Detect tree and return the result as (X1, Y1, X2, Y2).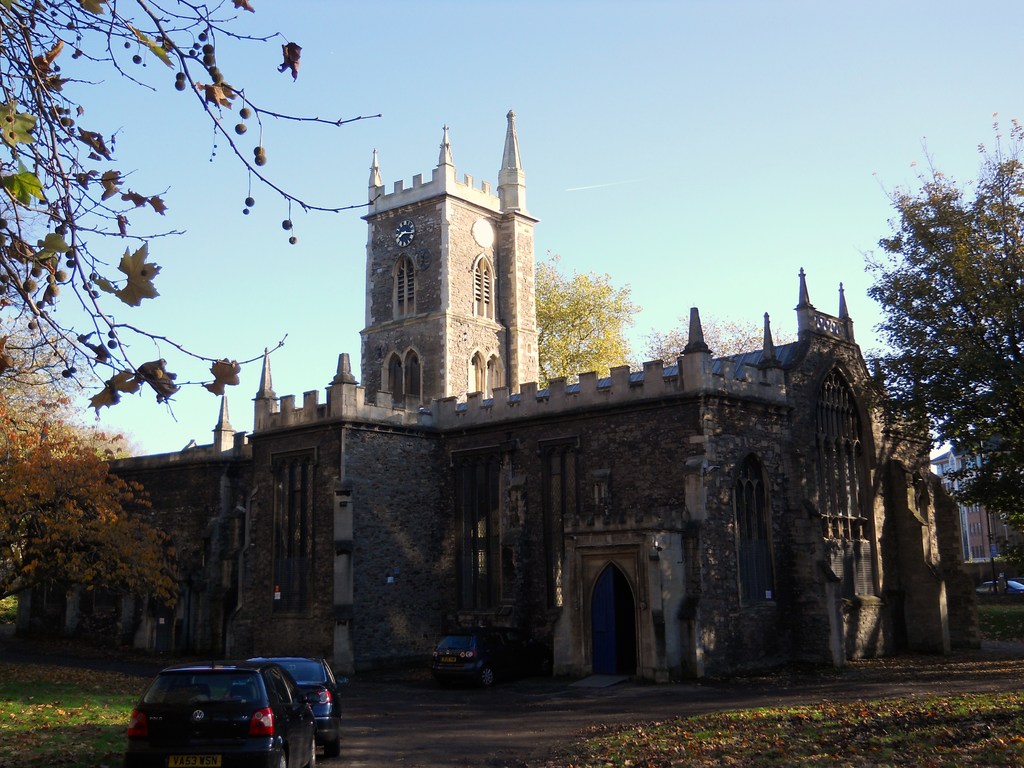
(851, 109, 1023, 558).
